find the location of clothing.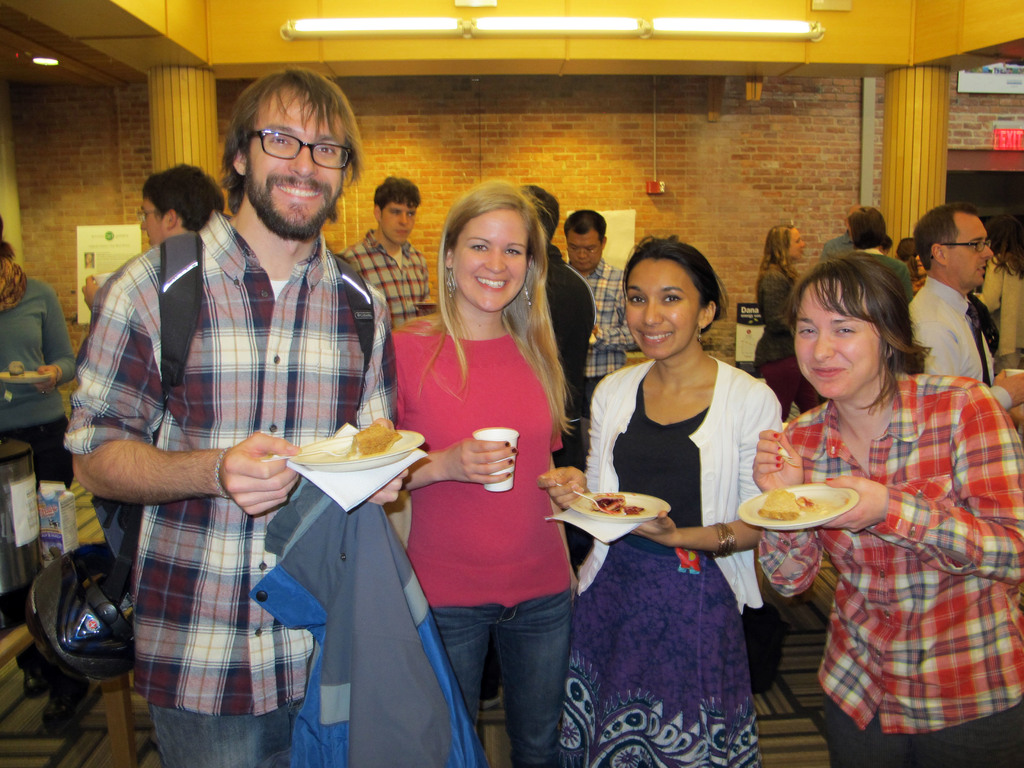
Location: bbox=[756, 374, 1023, 767].
